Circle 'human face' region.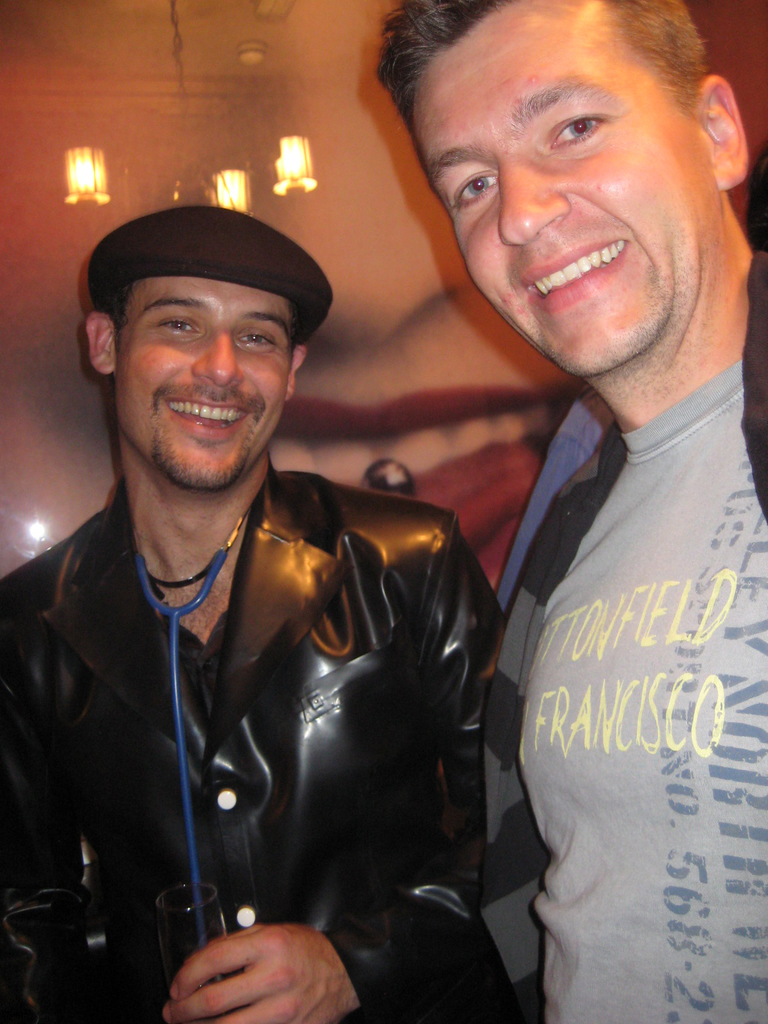
Region: 415 0 717 383.
